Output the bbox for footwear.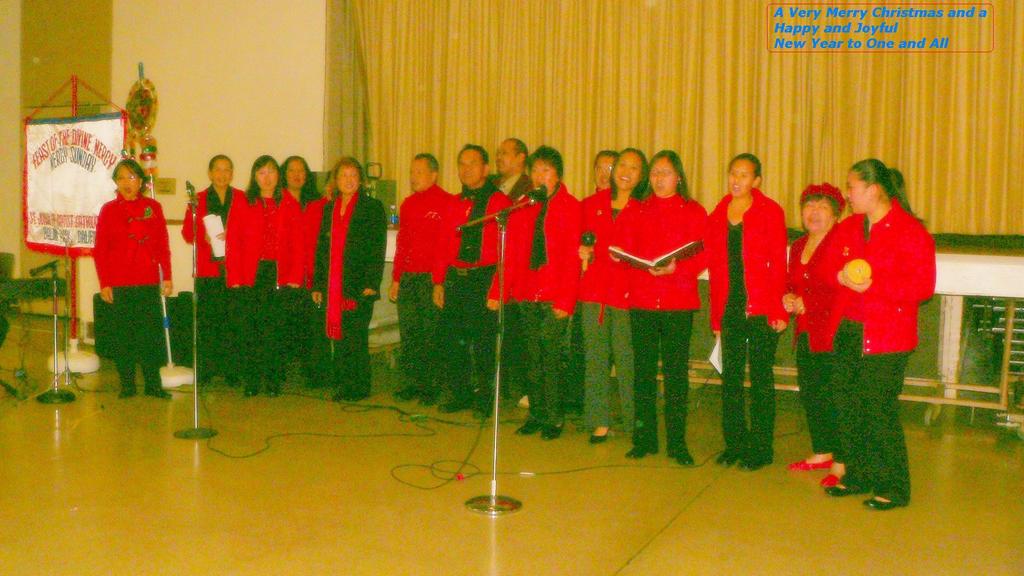
(471,404,496,419).
